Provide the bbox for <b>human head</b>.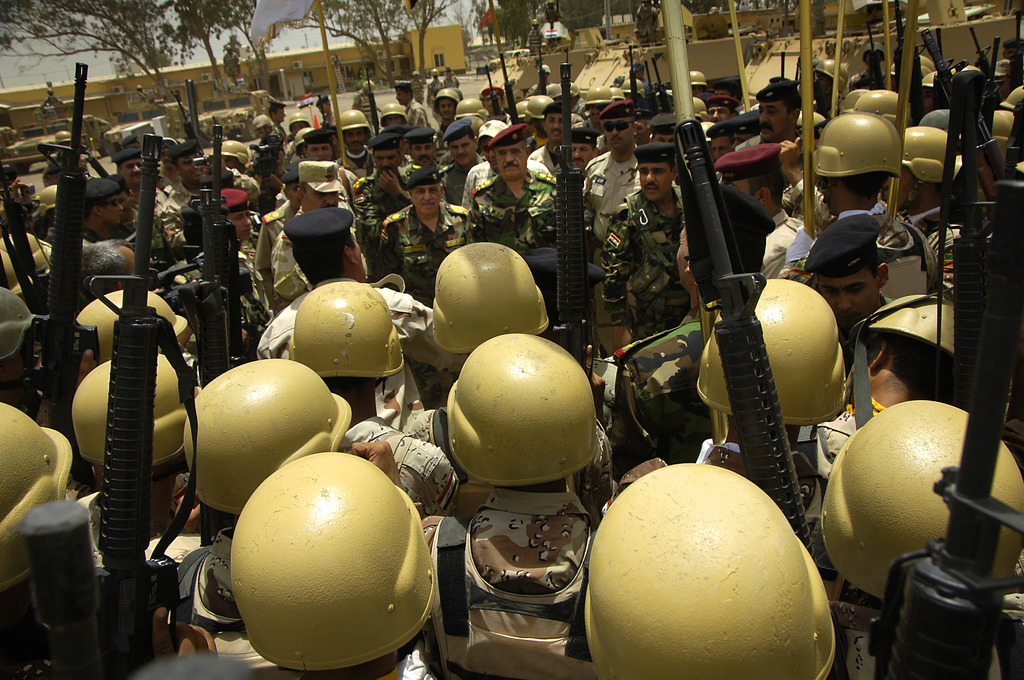
(x1=226, y1=458, x2=437, y2=679).
